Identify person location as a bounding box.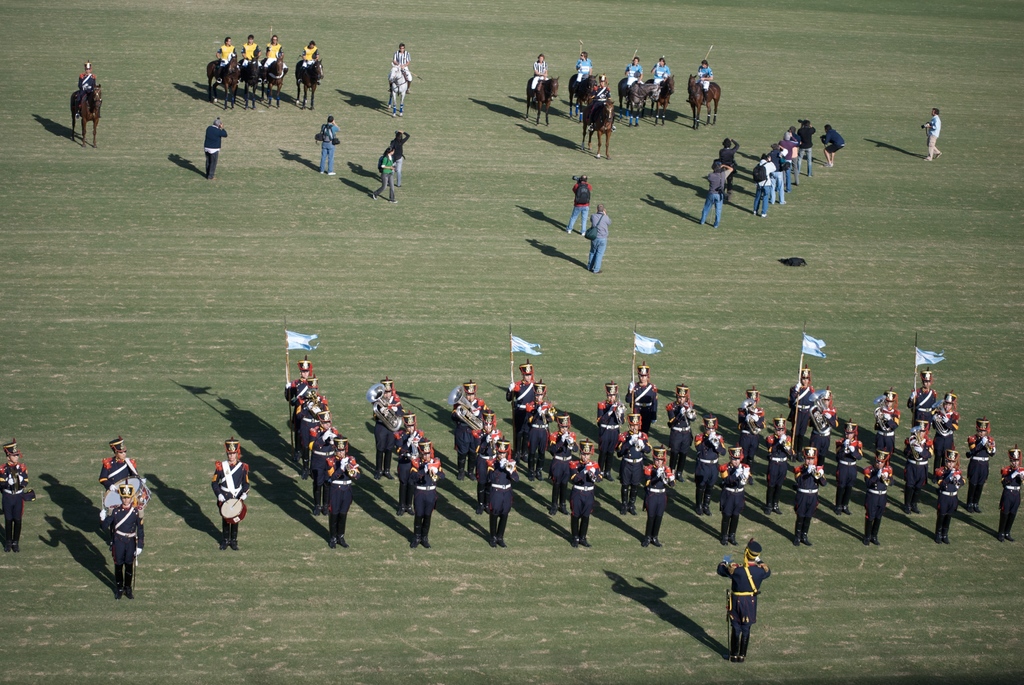
697,153,738,232.
